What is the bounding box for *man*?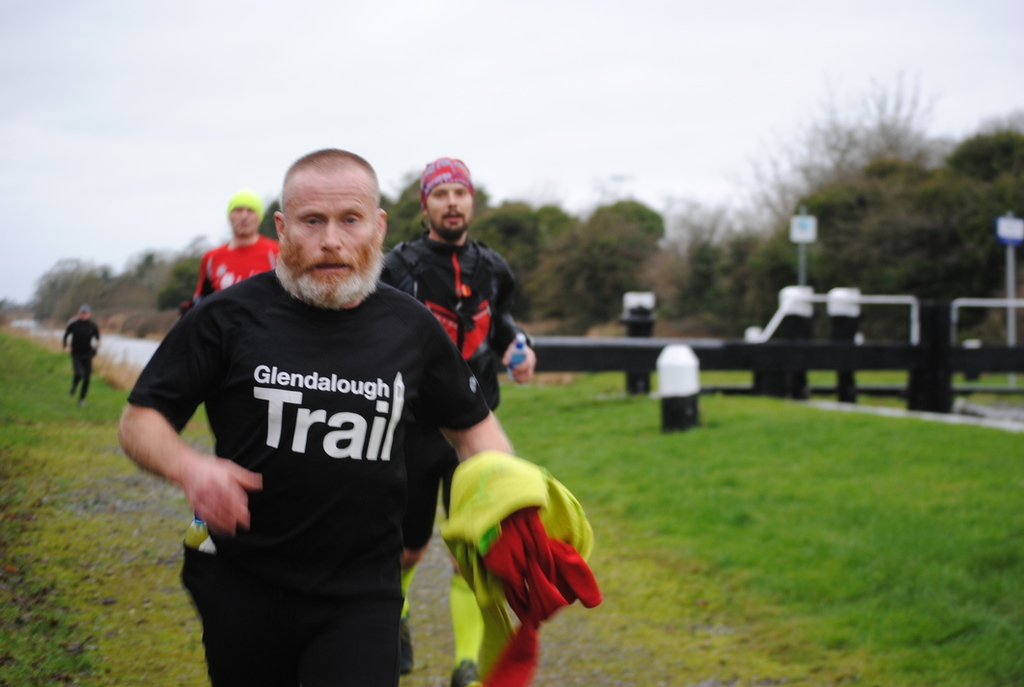
180 193 280 306.
